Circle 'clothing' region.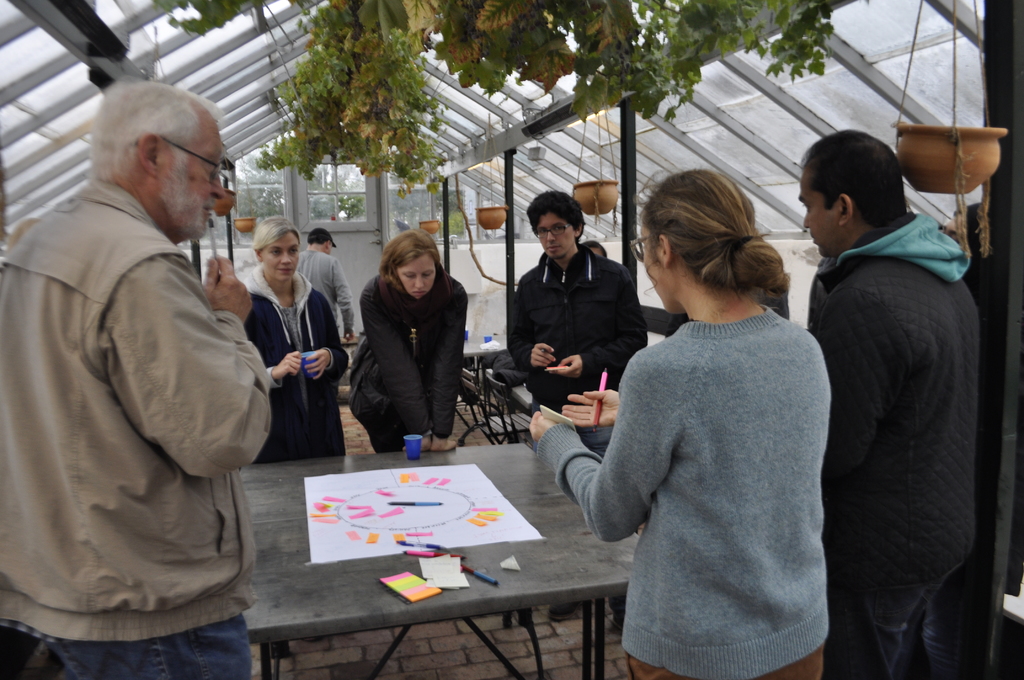
Region: <region>298, 251, 347, 324</region>.
